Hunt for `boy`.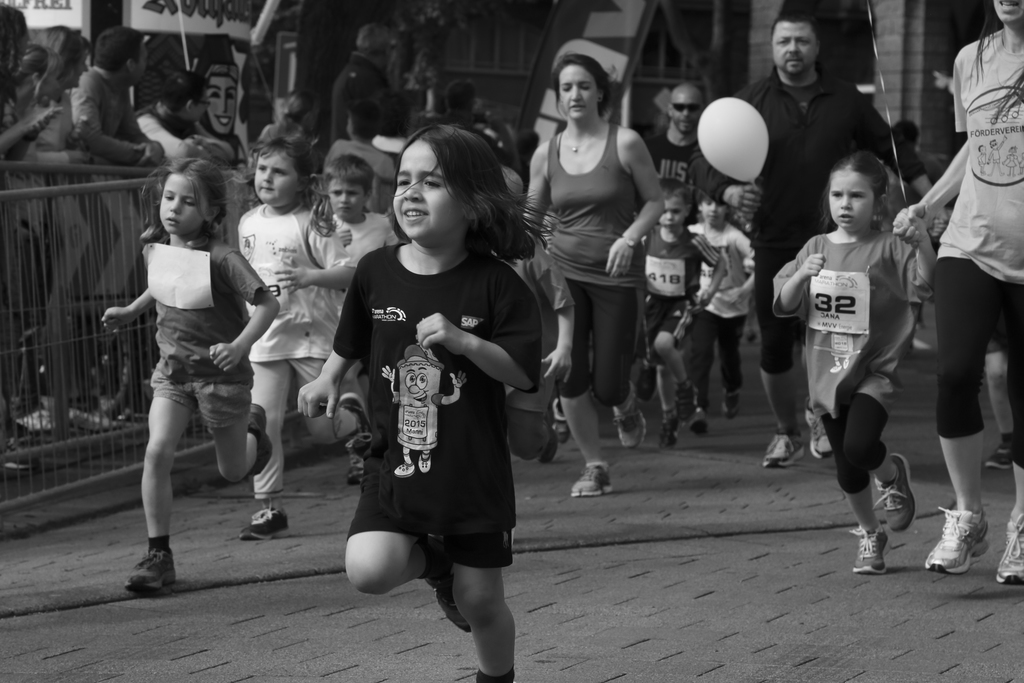
Hunted down at x1=322, y1=156, x2=401, y2=315.
